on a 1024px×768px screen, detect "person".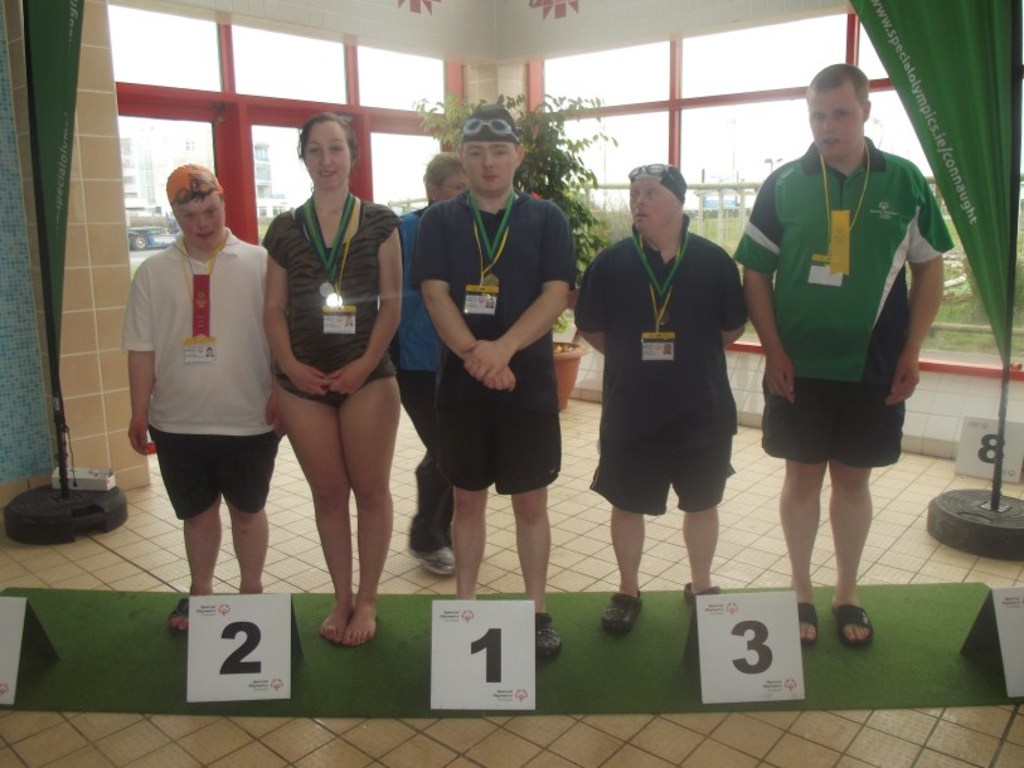
(left=127, top=160, right=290, bottom=631).
